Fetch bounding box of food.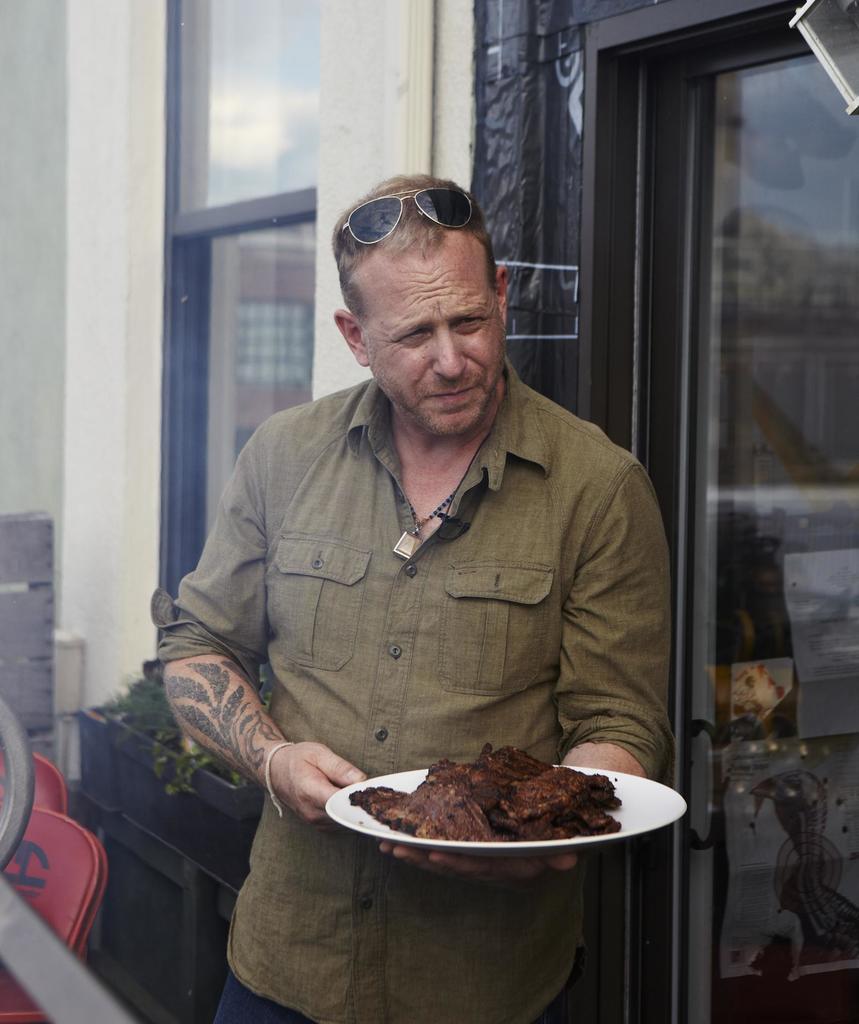
Bbox: detection(343, 741, 650, 853).
